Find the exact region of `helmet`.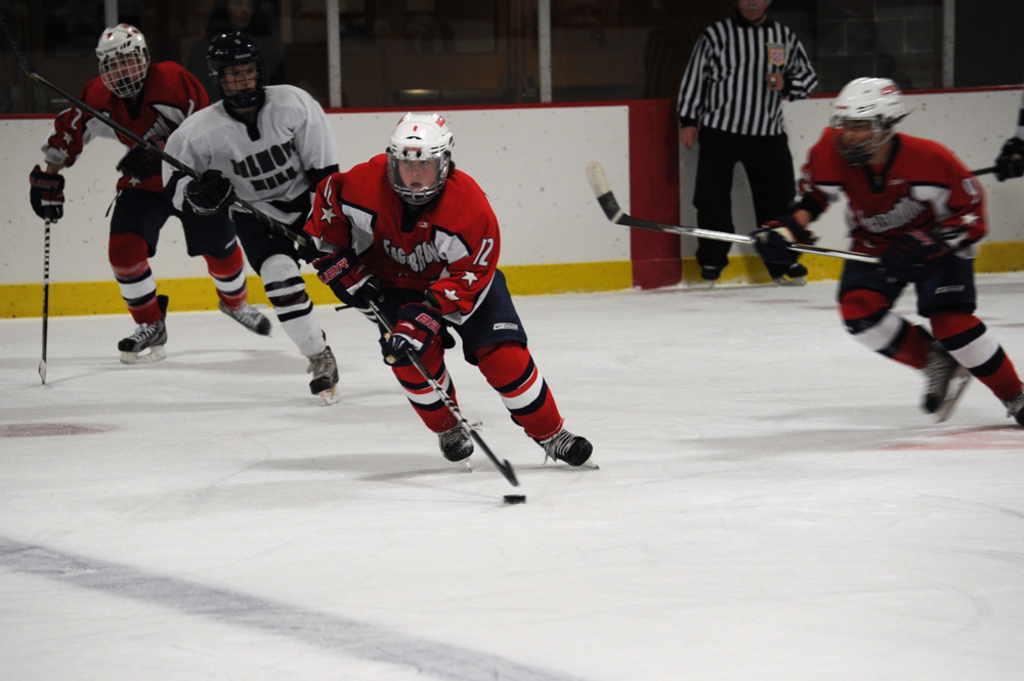
Exact region: {"left": 825, "top": 76, "right": 923, "bottom": 162}.
